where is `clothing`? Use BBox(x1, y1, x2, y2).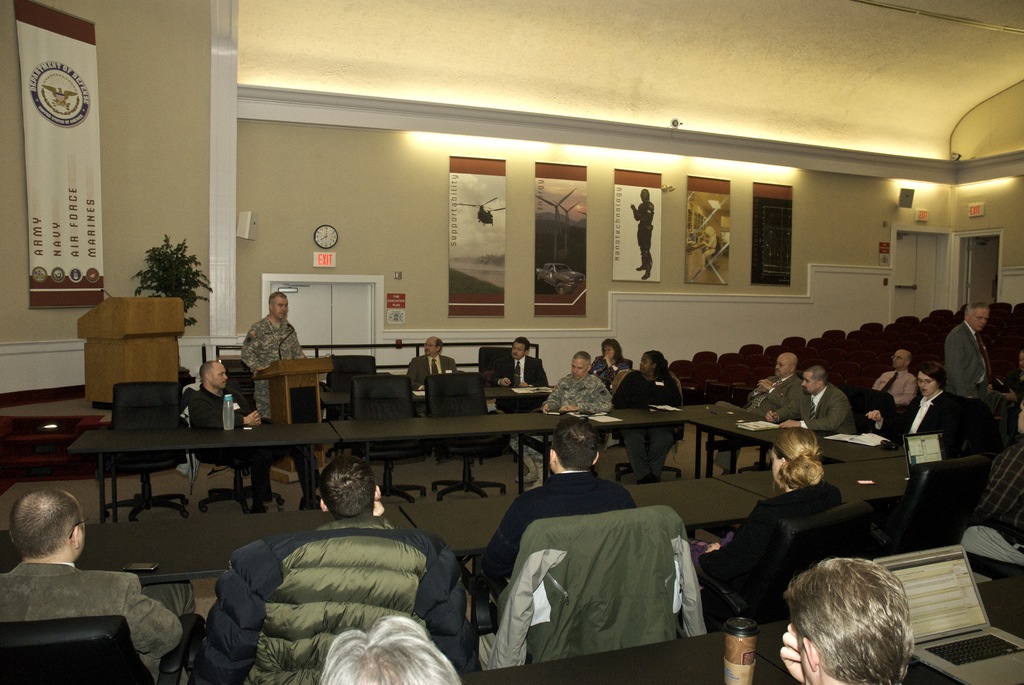
BBox(484, 473, 640, 584).
